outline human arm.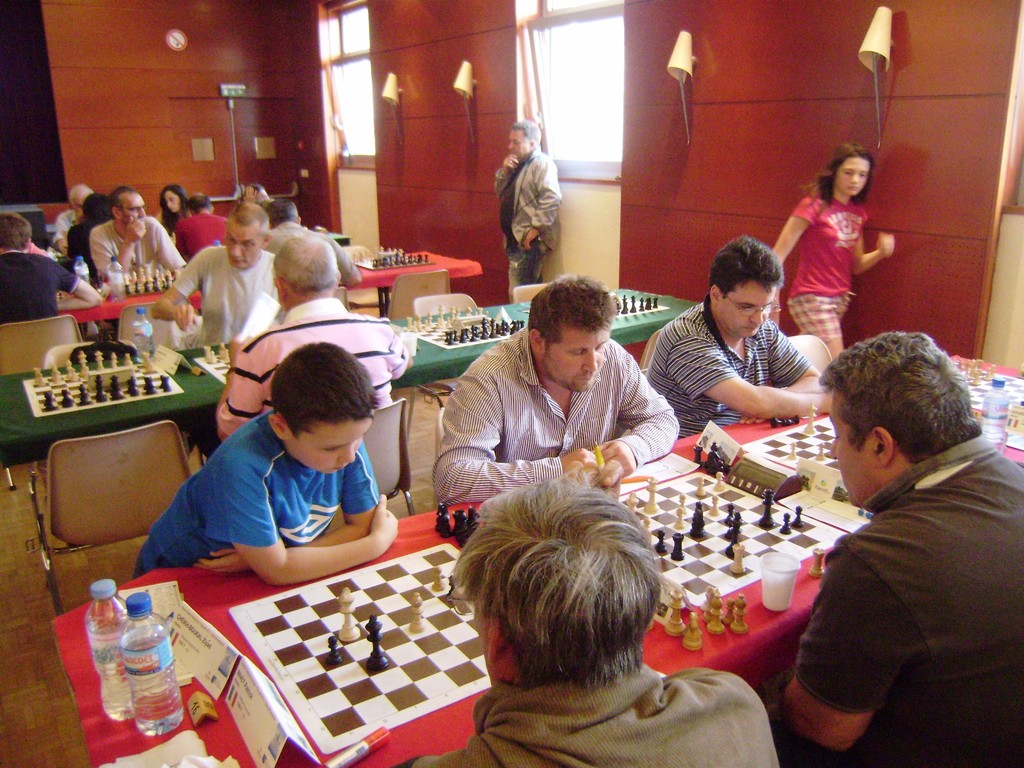
Outline: l=152, t=251, r=200, b=332.
